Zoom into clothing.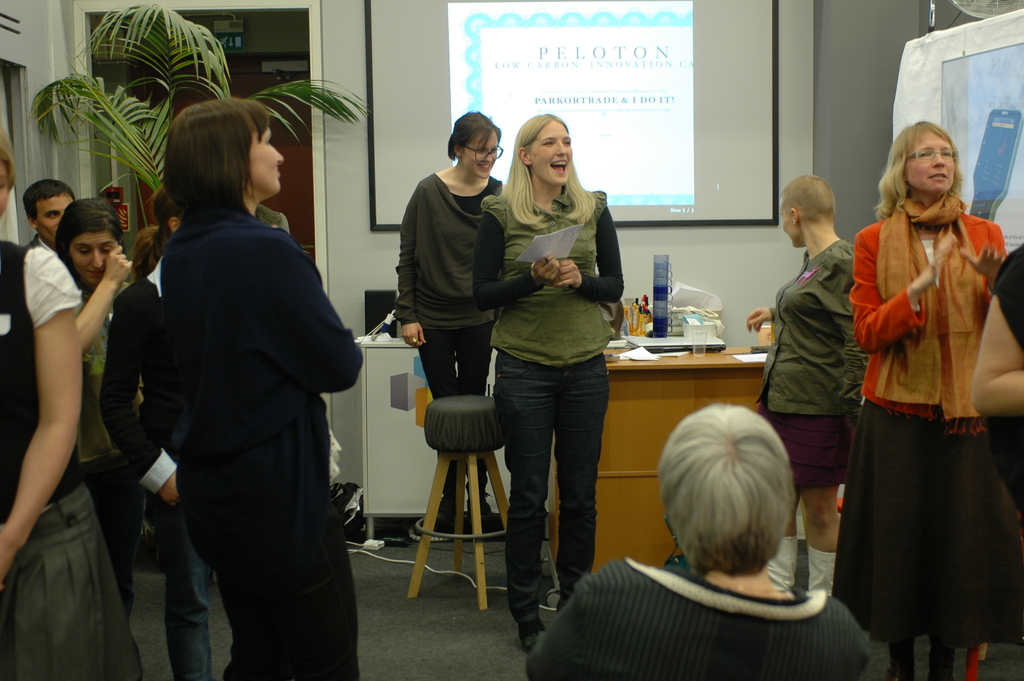
Zoom target: 109:250:218:680.
